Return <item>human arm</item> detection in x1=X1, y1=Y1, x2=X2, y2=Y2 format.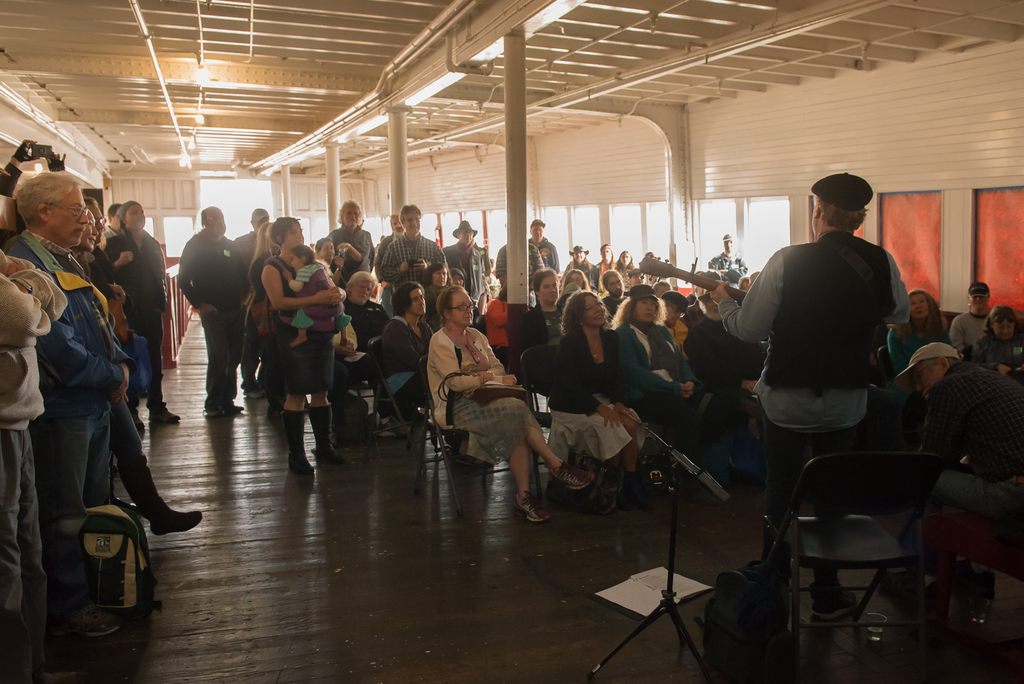
x1=951, y1=325, x2=963, y2=352.
